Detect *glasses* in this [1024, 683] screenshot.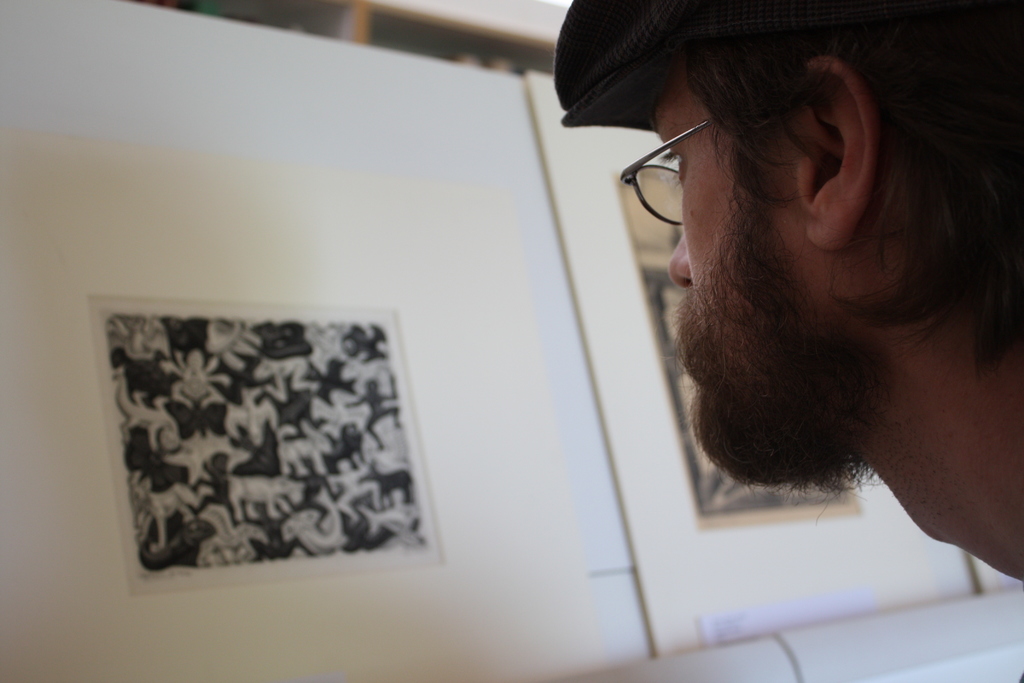
Detection: {"x1": 605, "y1": 81, "x2": 834, "y2": 229}.
